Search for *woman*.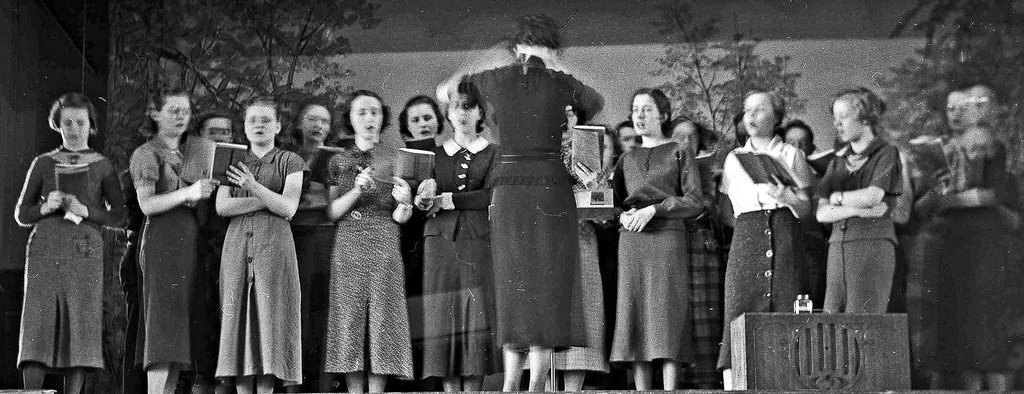
Found at select_region(911, 84, 1009, 384).
